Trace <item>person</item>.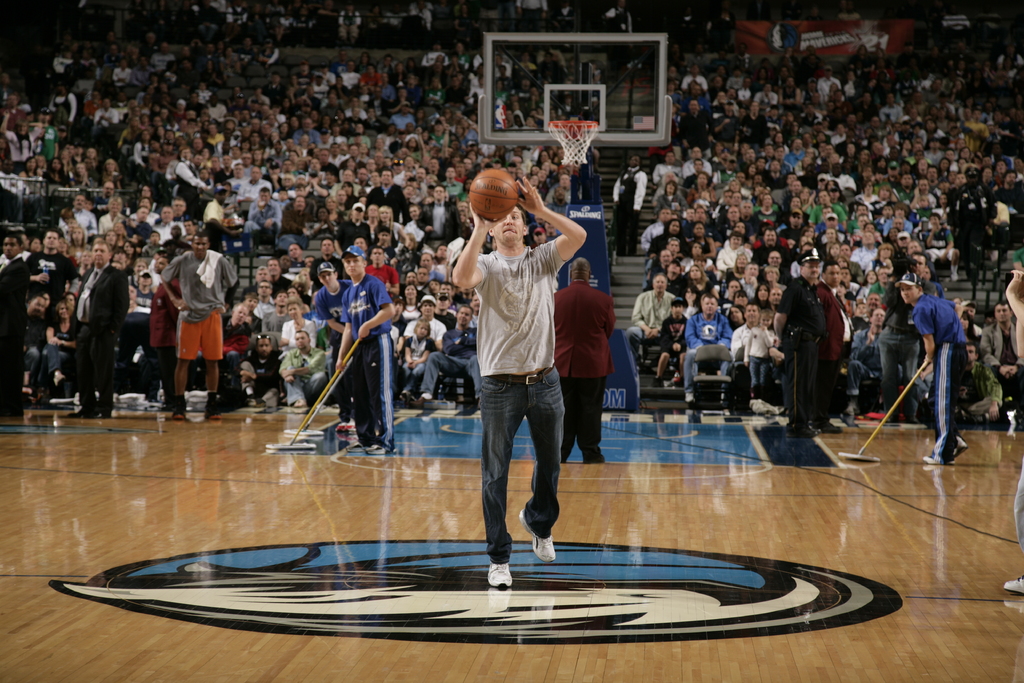
Traced to box(403, 130, 429, 158).
